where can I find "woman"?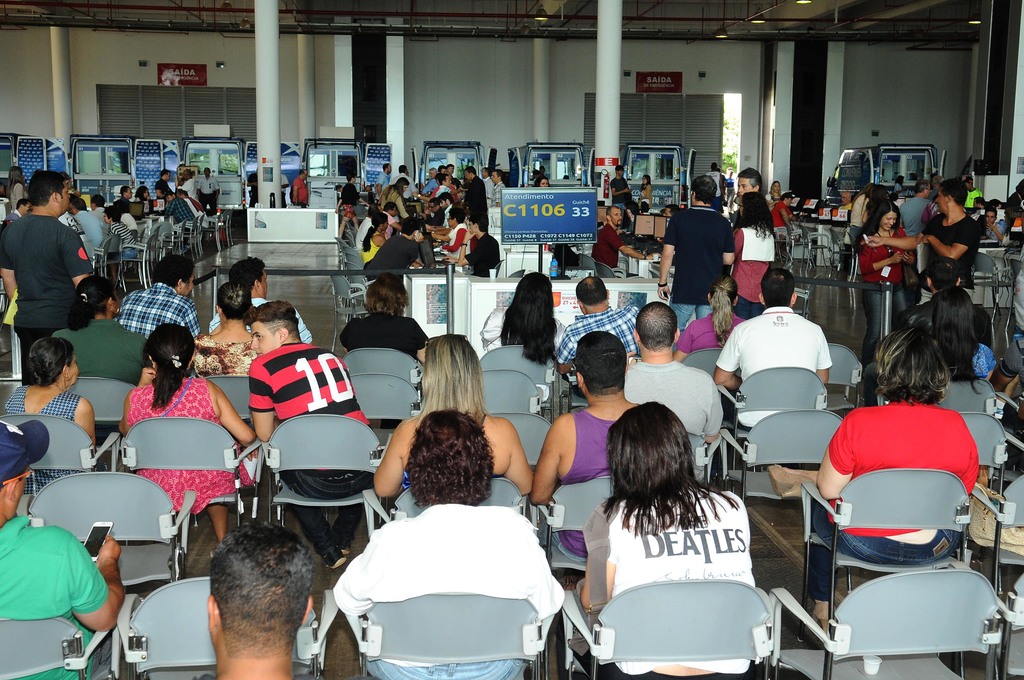
You can find it at [left=733, top=191, right=776, bottom=320].
